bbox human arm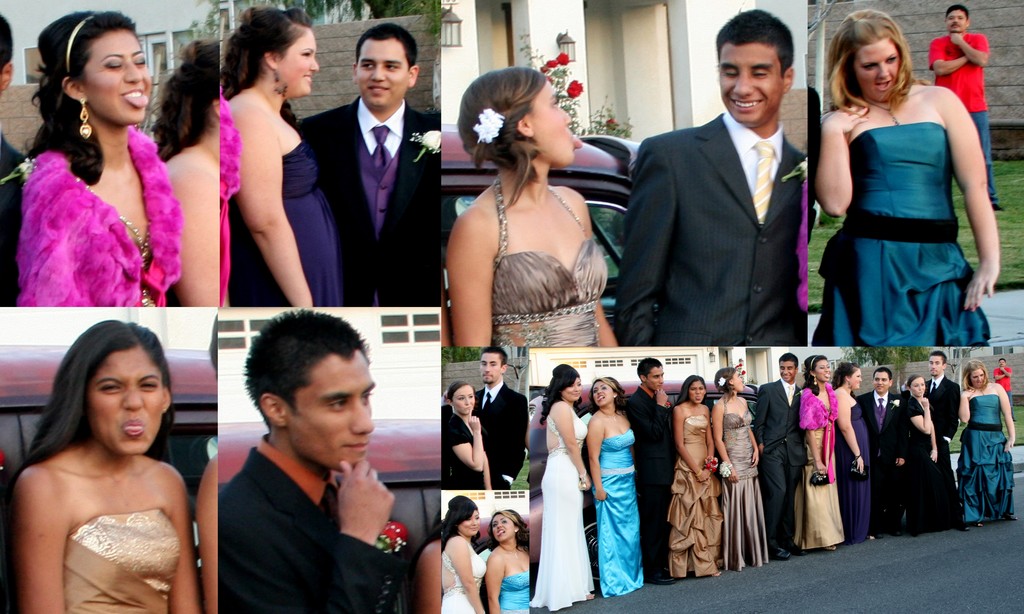
15, 462, 68, 612
